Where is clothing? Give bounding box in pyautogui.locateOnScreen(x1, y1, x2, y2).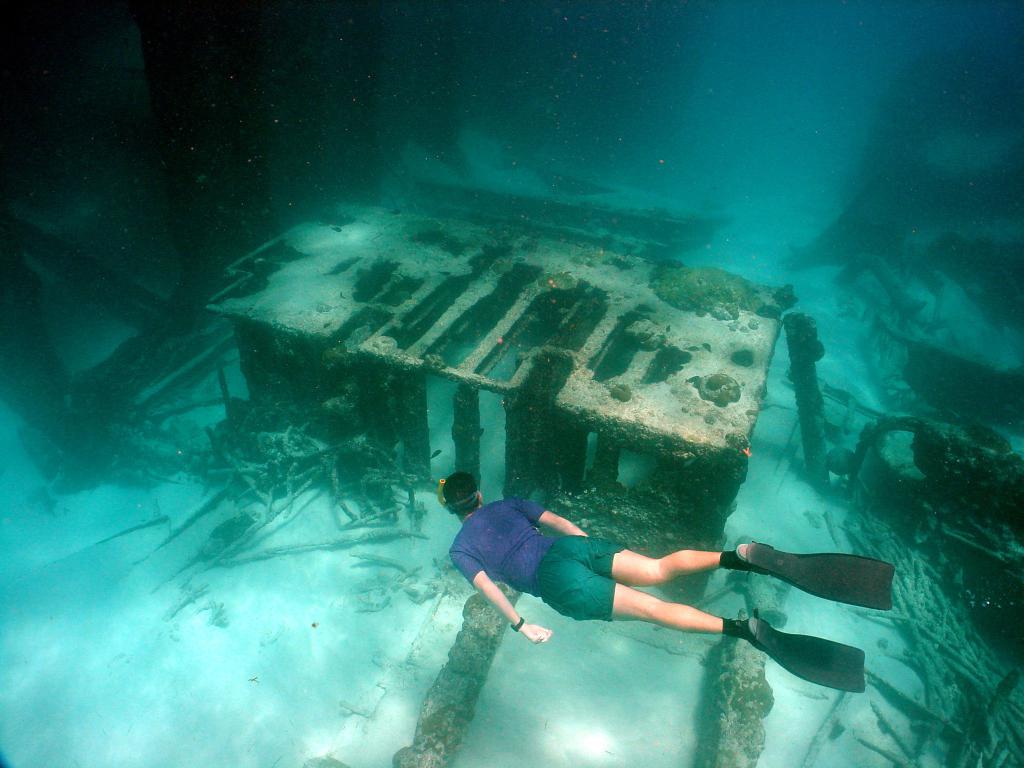
pyautogui.locateOnScreen(442, 482, 620, 620).
